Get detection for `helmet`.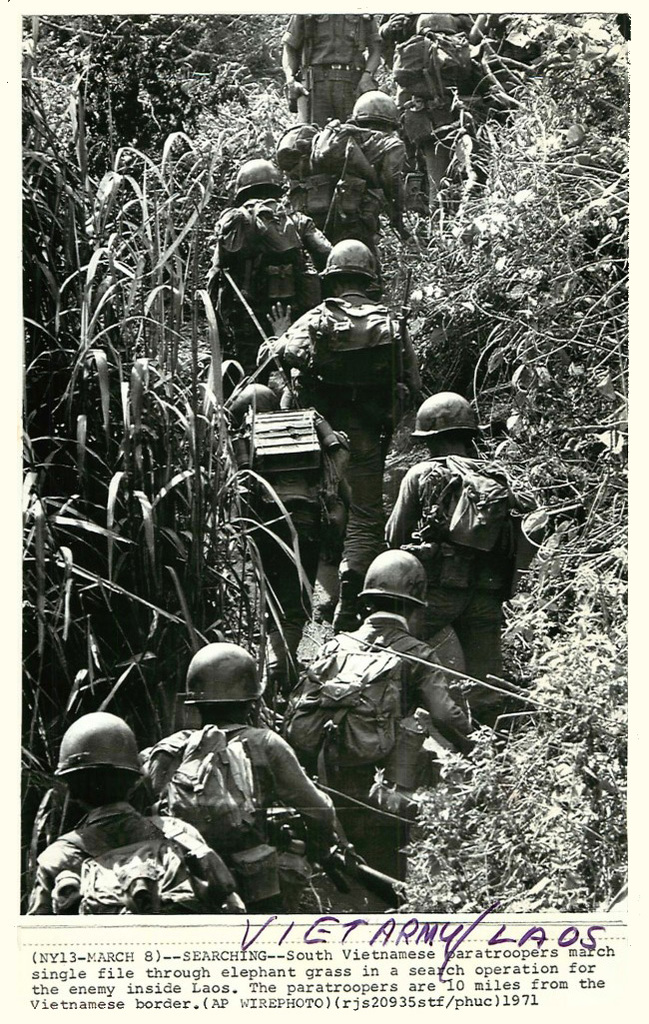
Detection: (314,238,377,299).
